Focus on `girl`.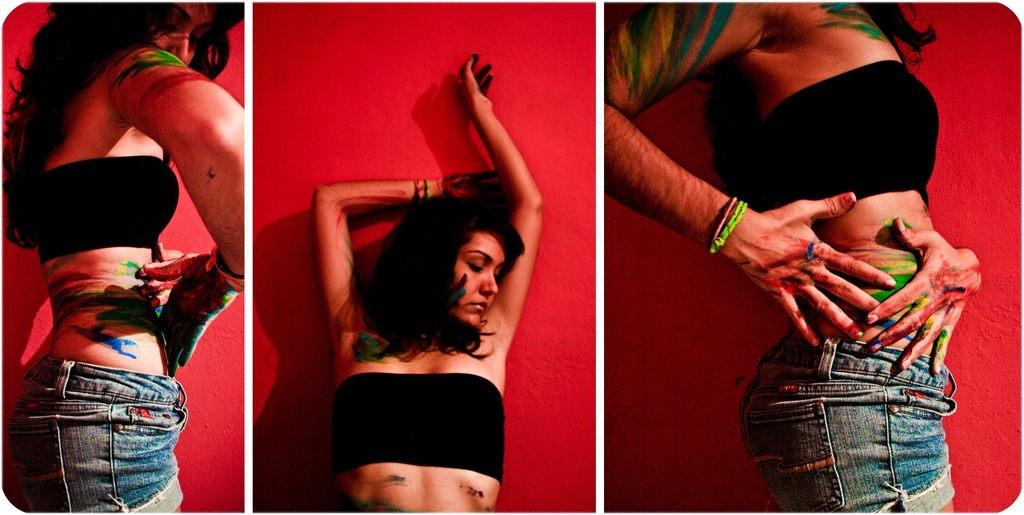
Focused at x1=5, y1=0, x2=241, y2=514.
